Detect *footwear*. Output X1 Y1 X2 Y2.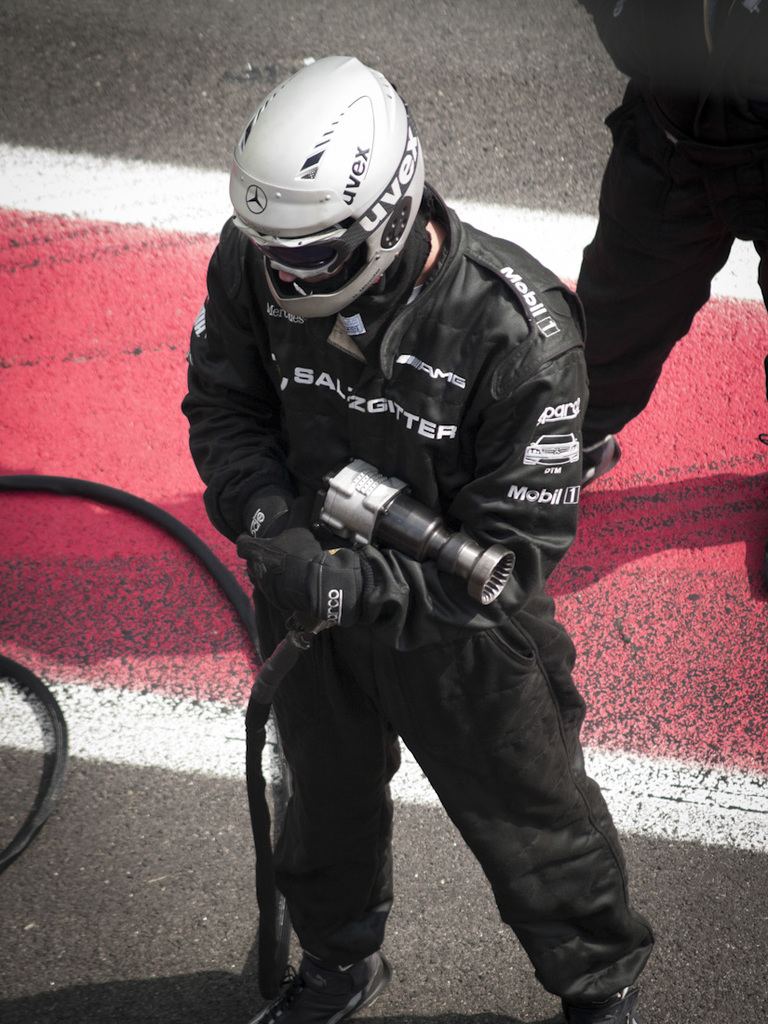
558 985 646 1023.
